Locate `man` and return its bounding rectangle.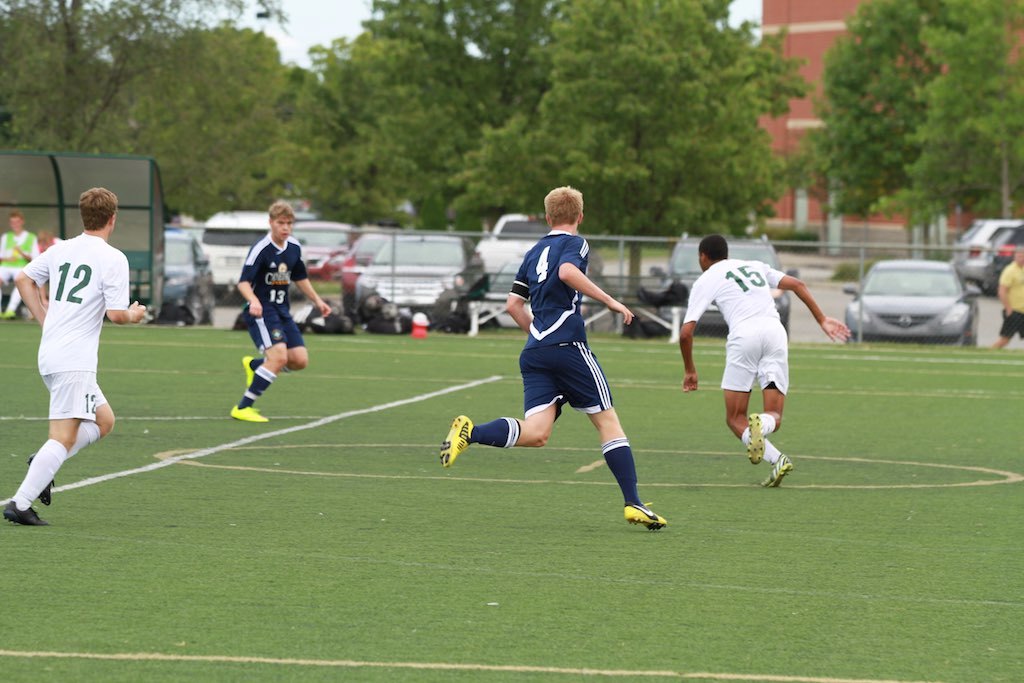
{"left": 32, "top": 232, "right": 63, "bottom": 306}.
